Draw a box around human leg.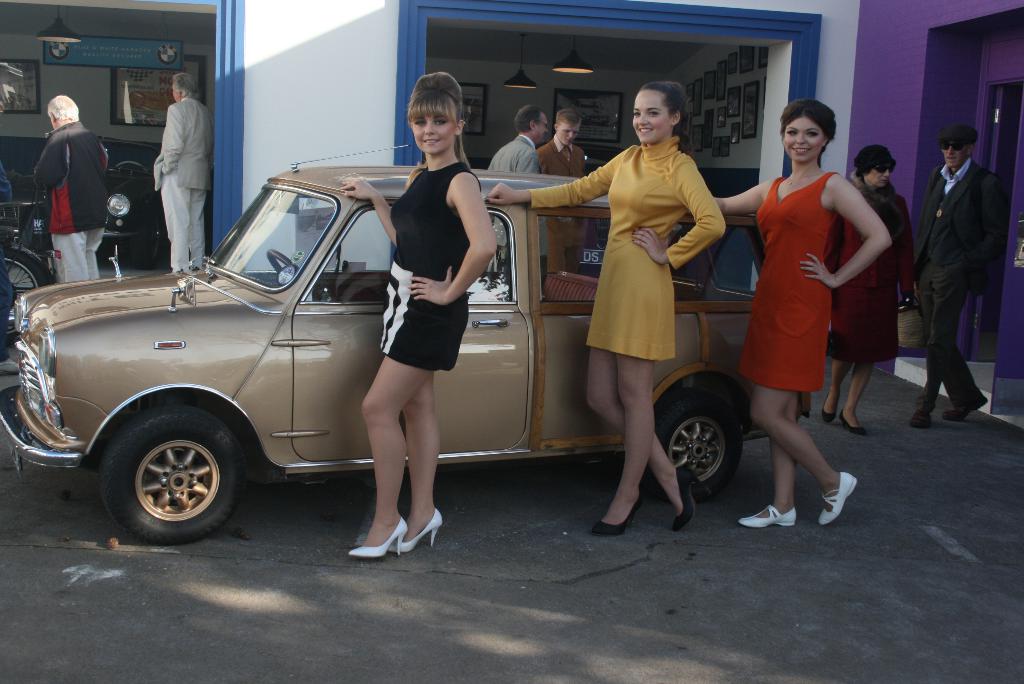
l=733, t=379, r=856, b=530.
